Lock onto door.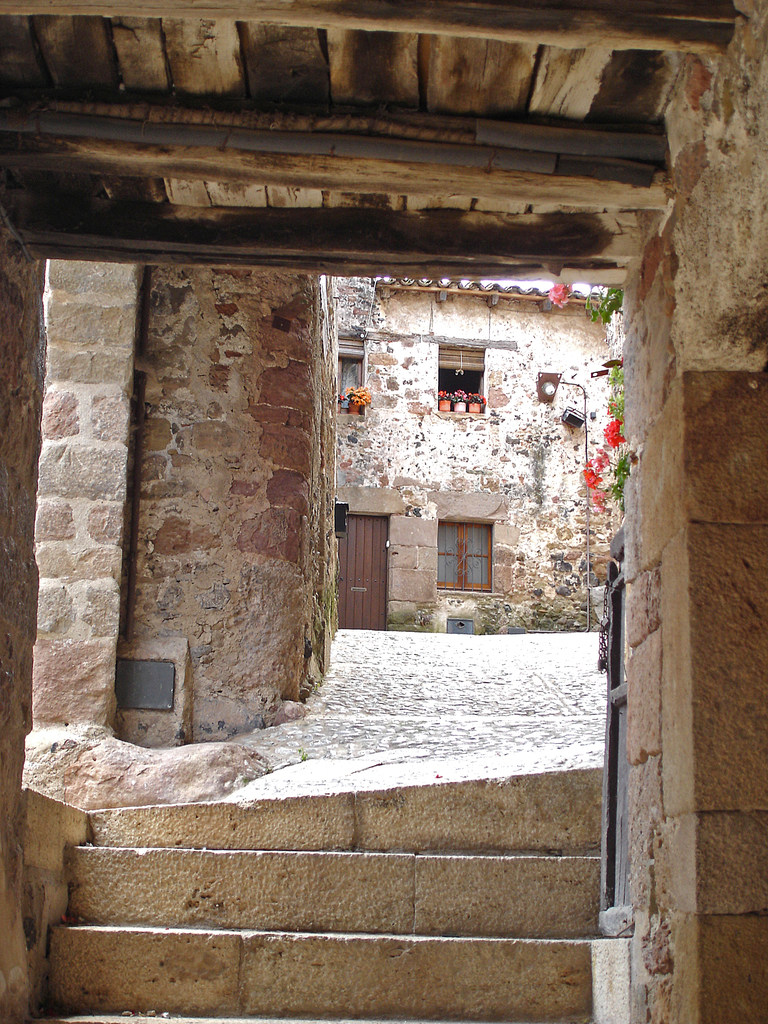
Locked: (338, 516, 394, 625).
